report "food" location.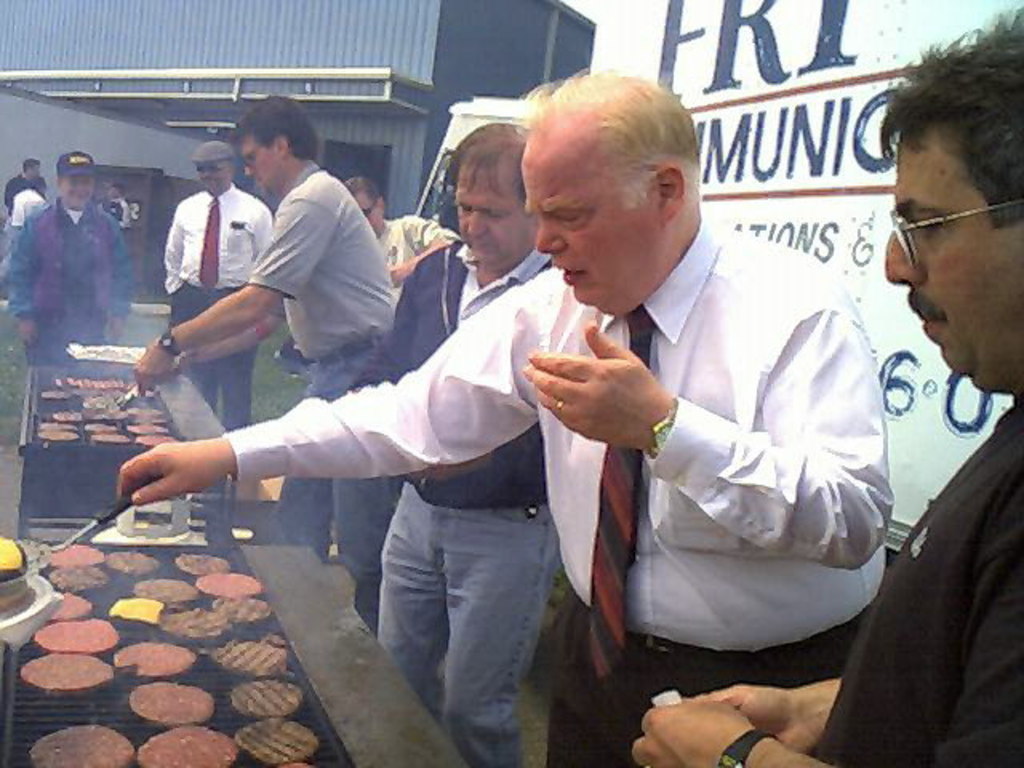
Report: 133 576 200 605.
